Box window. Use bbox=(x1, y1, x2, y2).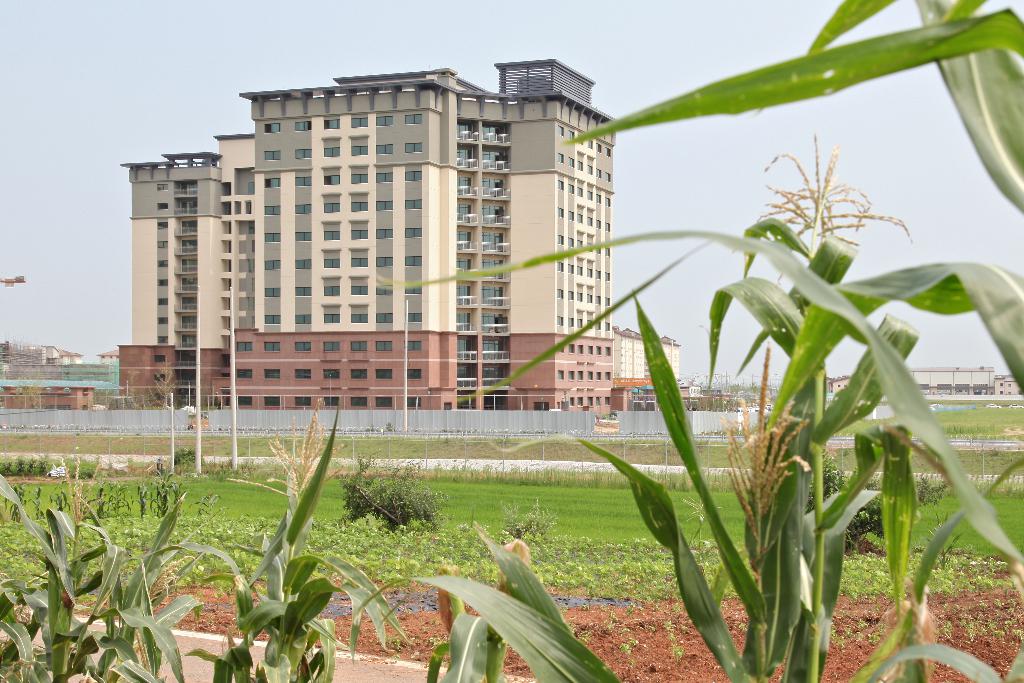
bbox=(351, 258, 366, 268).
